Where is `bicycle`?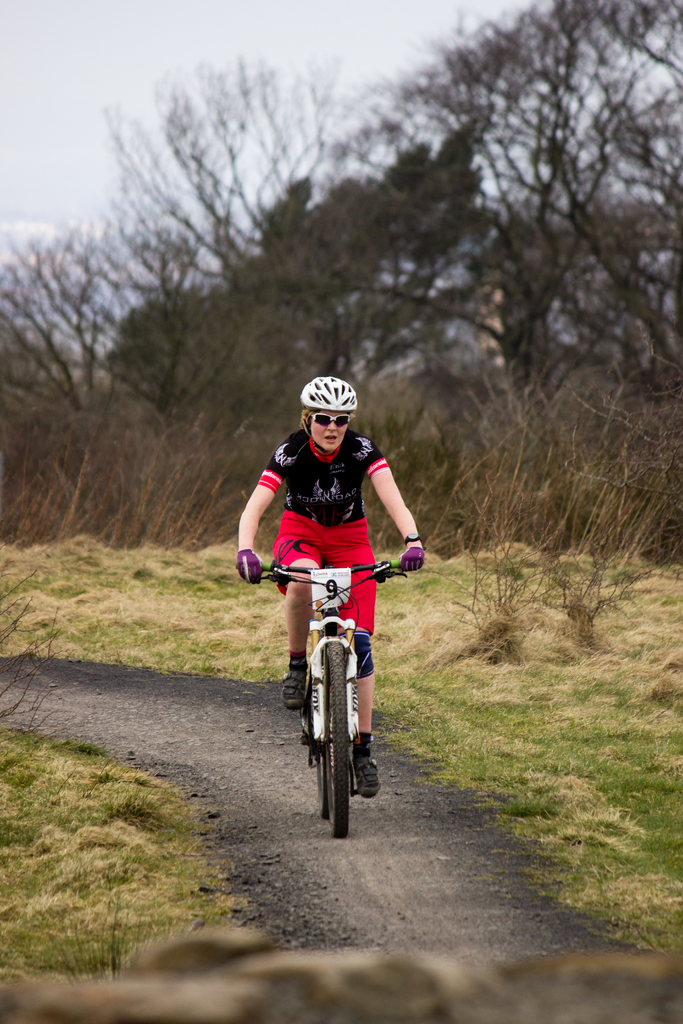
select_region(246, 554, 417, 815).
